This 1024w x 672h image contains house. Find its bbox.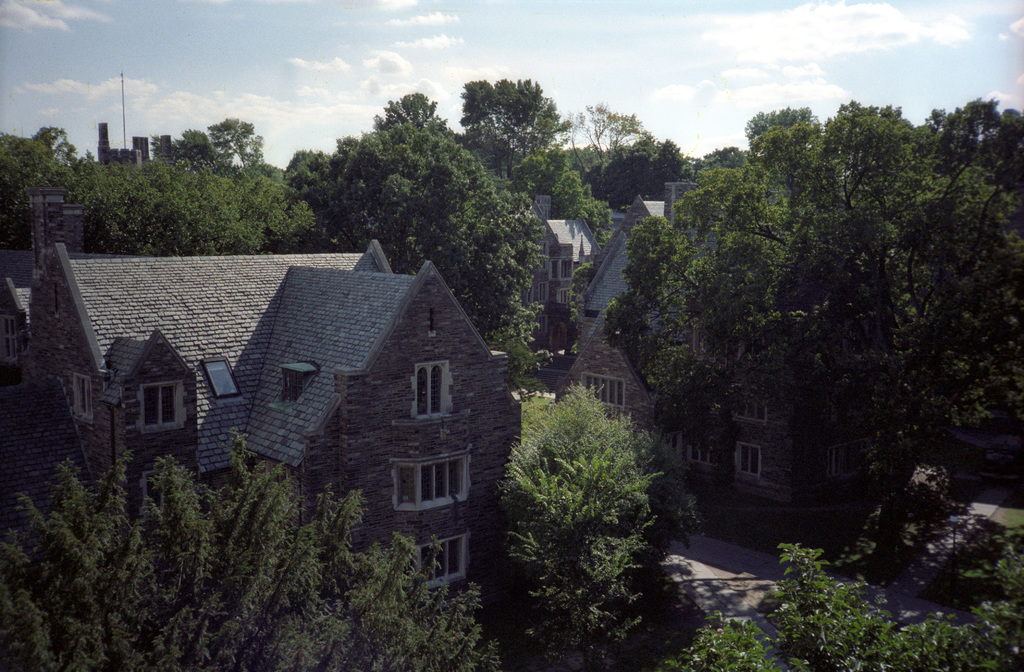
box(598, 214, 762, 593).
